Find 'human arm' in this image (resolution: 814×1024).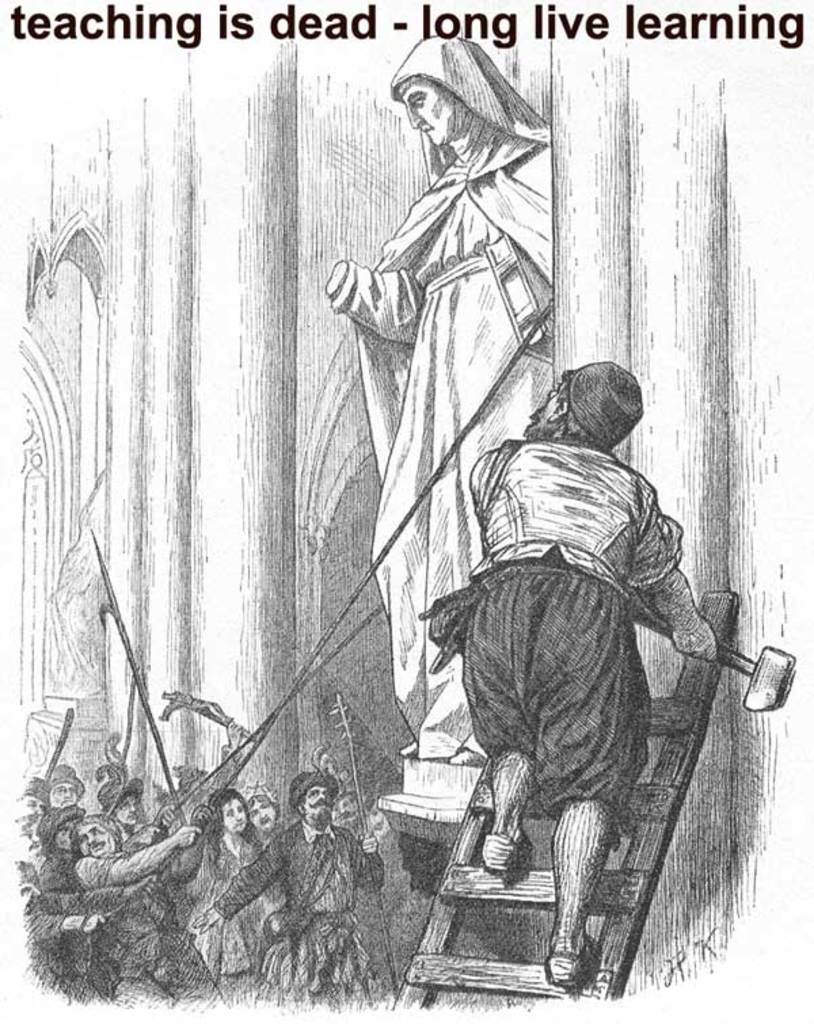
(24, 901, 81, 947).
